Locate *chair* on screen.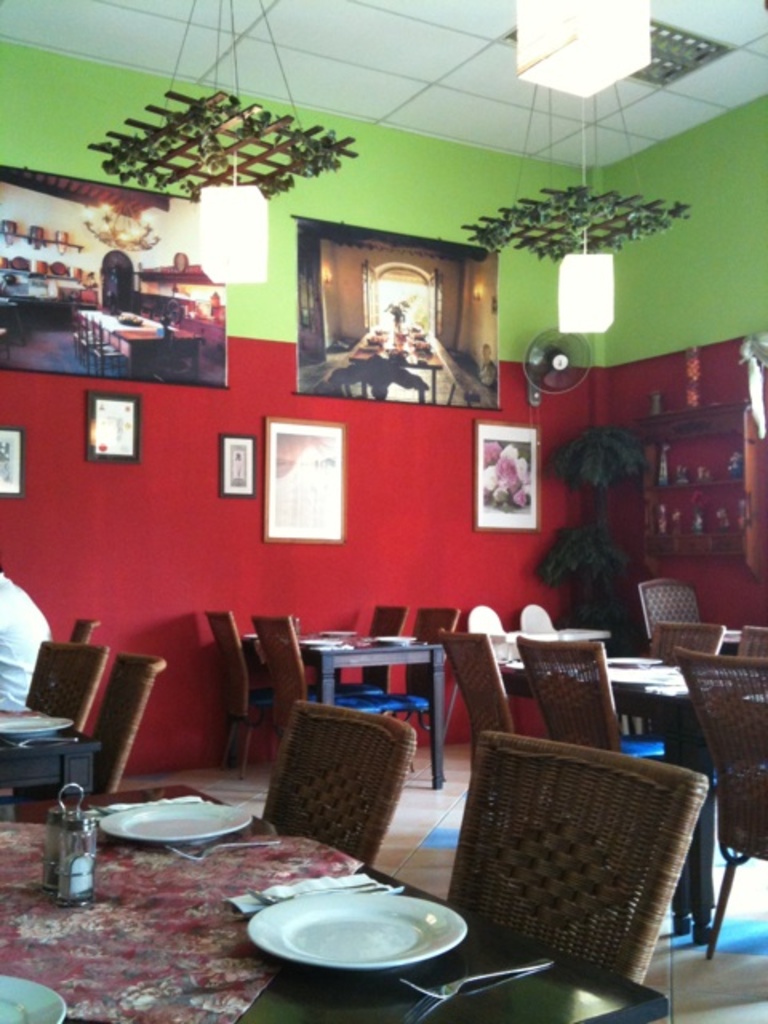
On screen at {"left": 435, "top": 738, "right": 706, "bottom": 979}.
